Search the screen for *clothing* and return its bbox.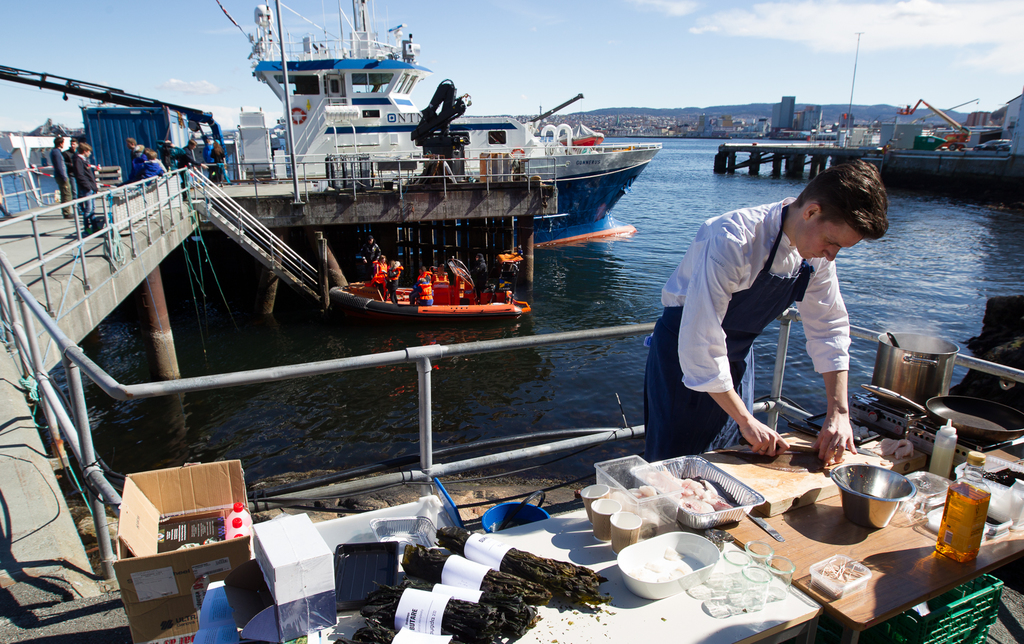
Found: pyautogui.locateOnScreen(53, 147, 74, 217).
